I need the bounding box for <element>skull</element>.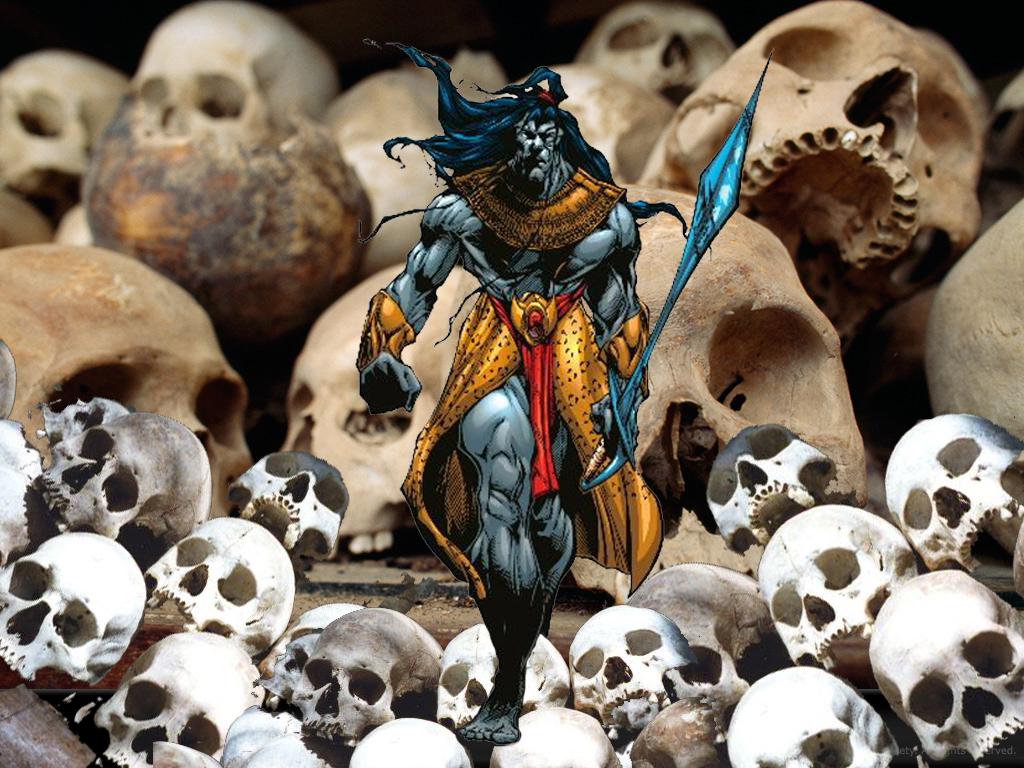
Here it is: pyautogui.locateOnScreen(0, 404, 44, 570).
